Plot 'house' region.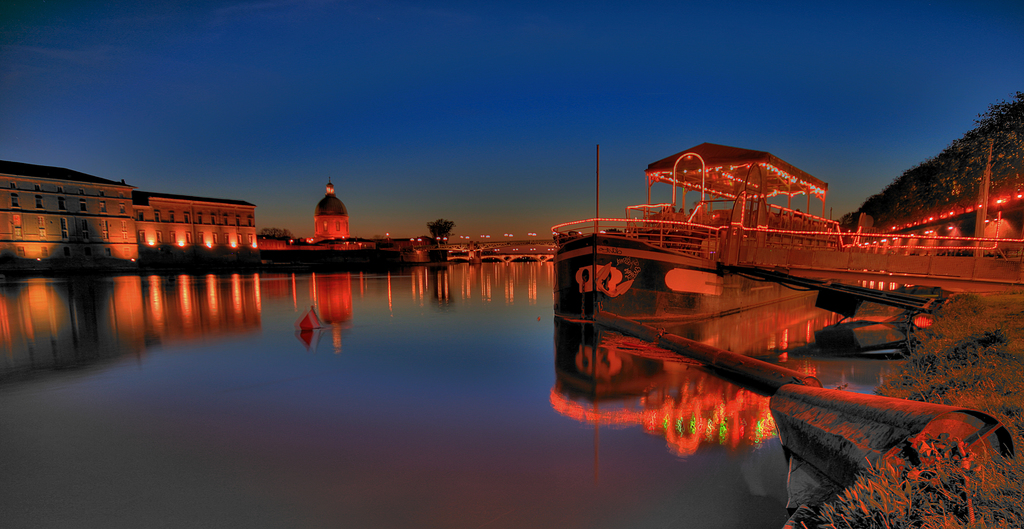
Plotted at x1=0, y1=166, x2=139, y2=260.
